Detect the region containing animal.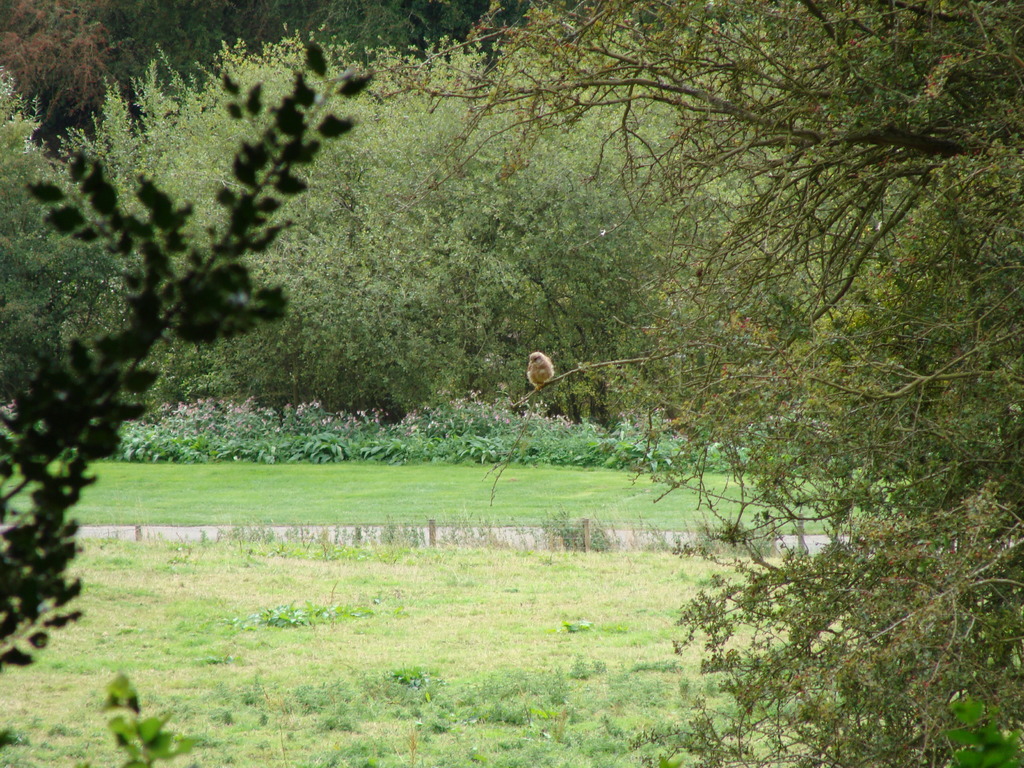
Rect(525, 349, 552, 388).
